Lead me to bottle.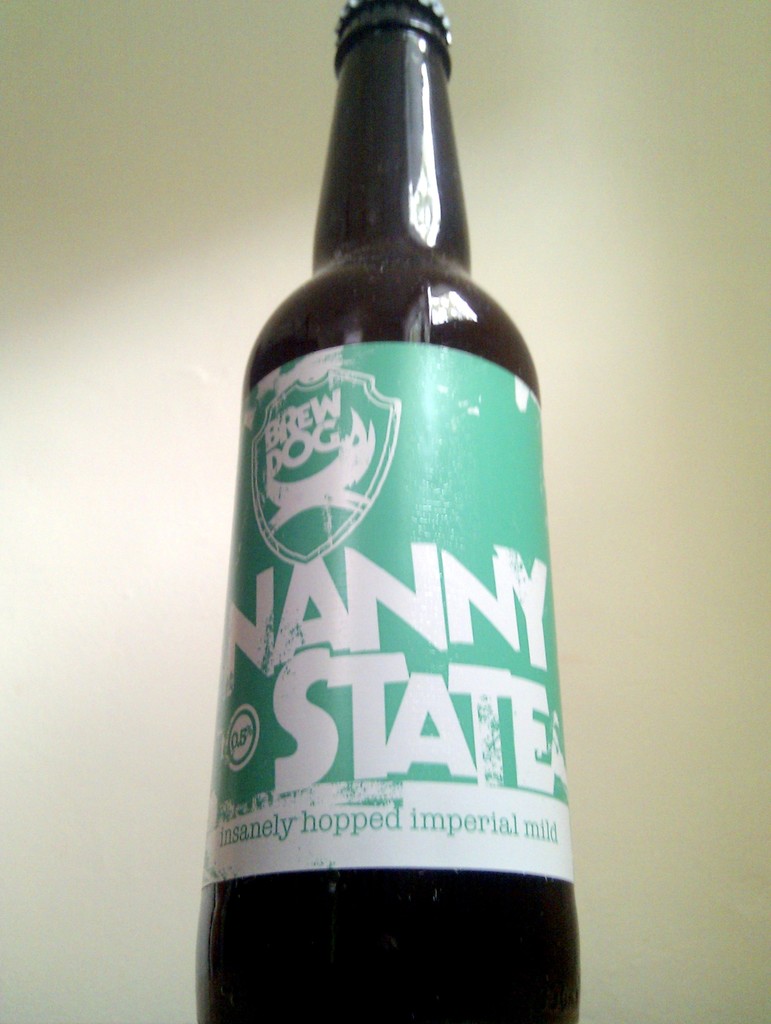
Lead to x1=206 y1=0 x2=583 y2=1023.
